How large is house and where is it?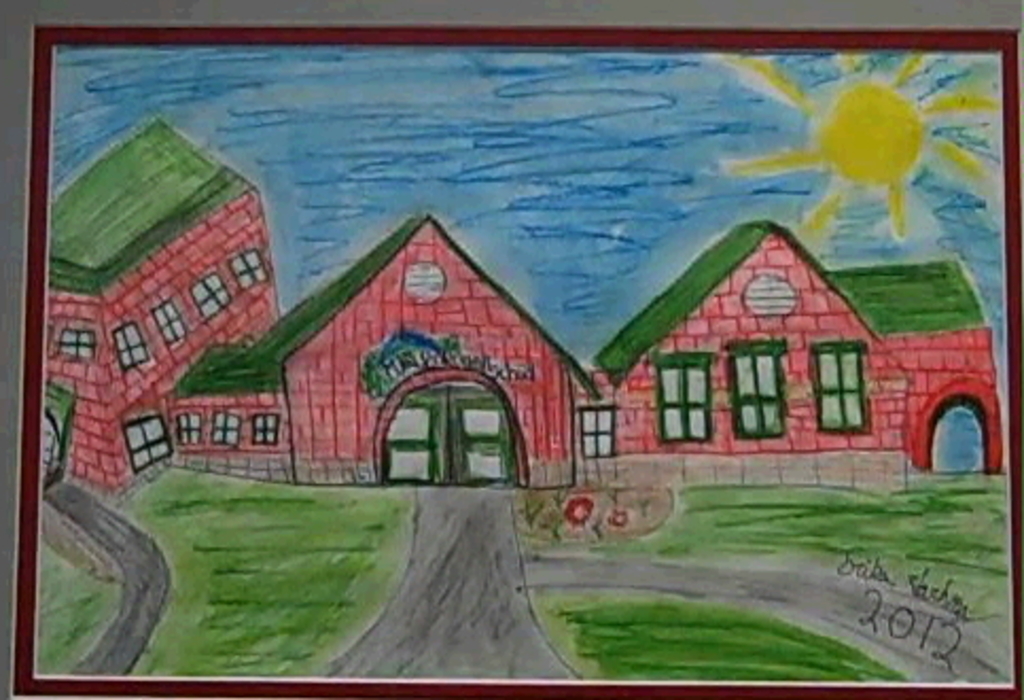
Bounding box: [x1=180, y1=208, x2=592, y2=498].
